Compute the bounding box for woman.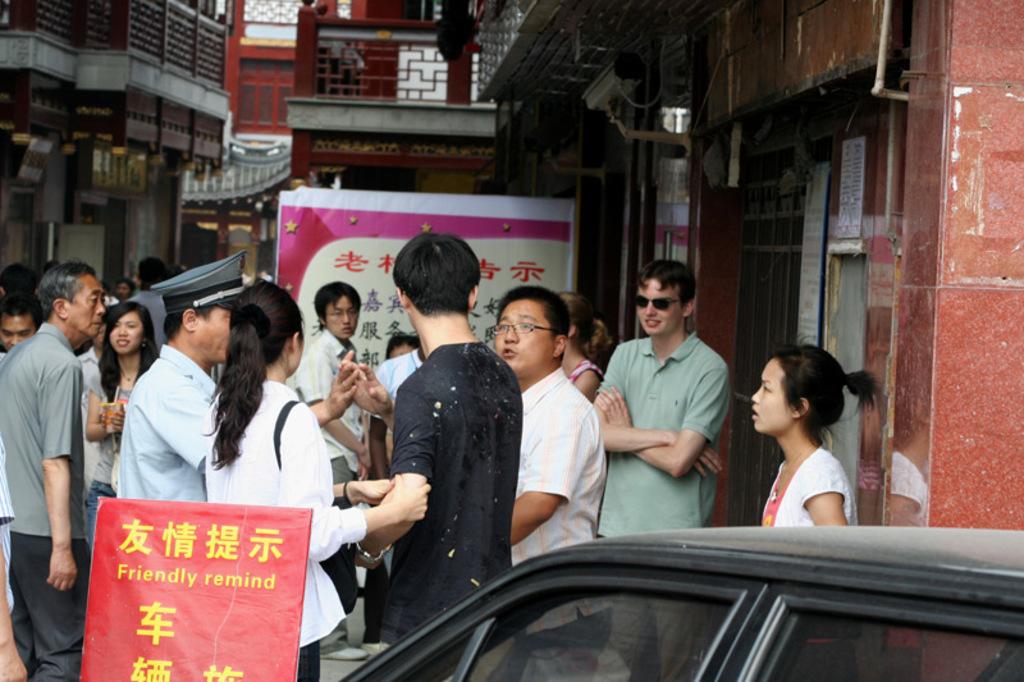
bbox=[731, 342, 882, 544].
